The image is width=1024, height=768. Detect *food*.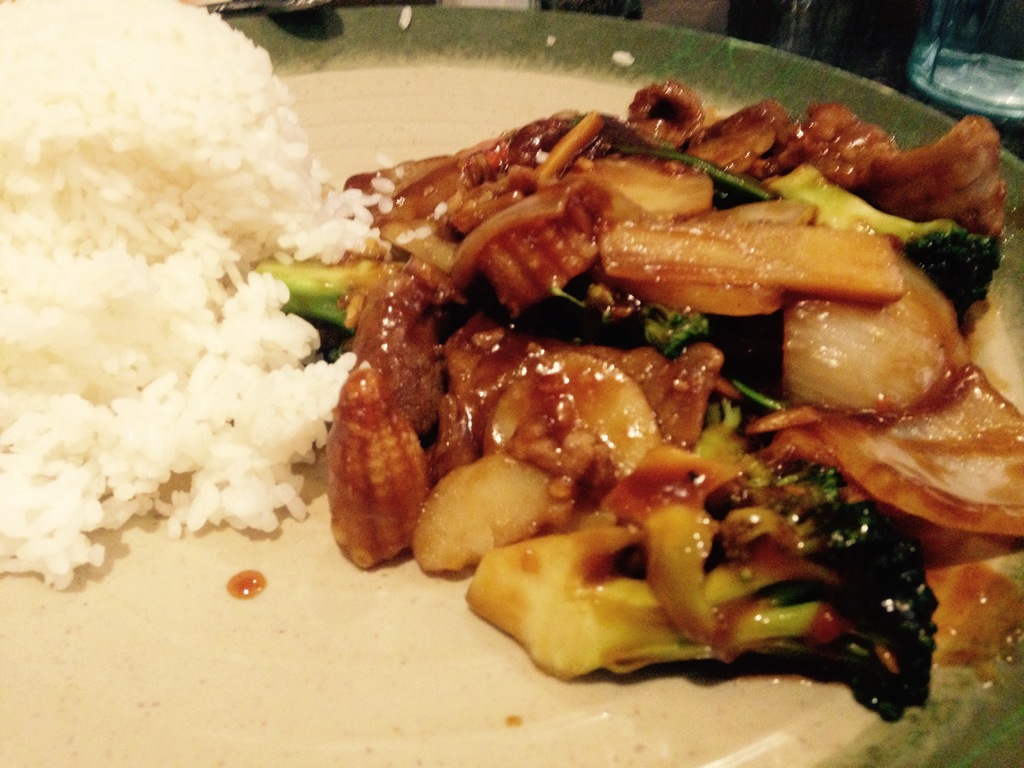
Detection: rect(279, 63, 984, 733).
